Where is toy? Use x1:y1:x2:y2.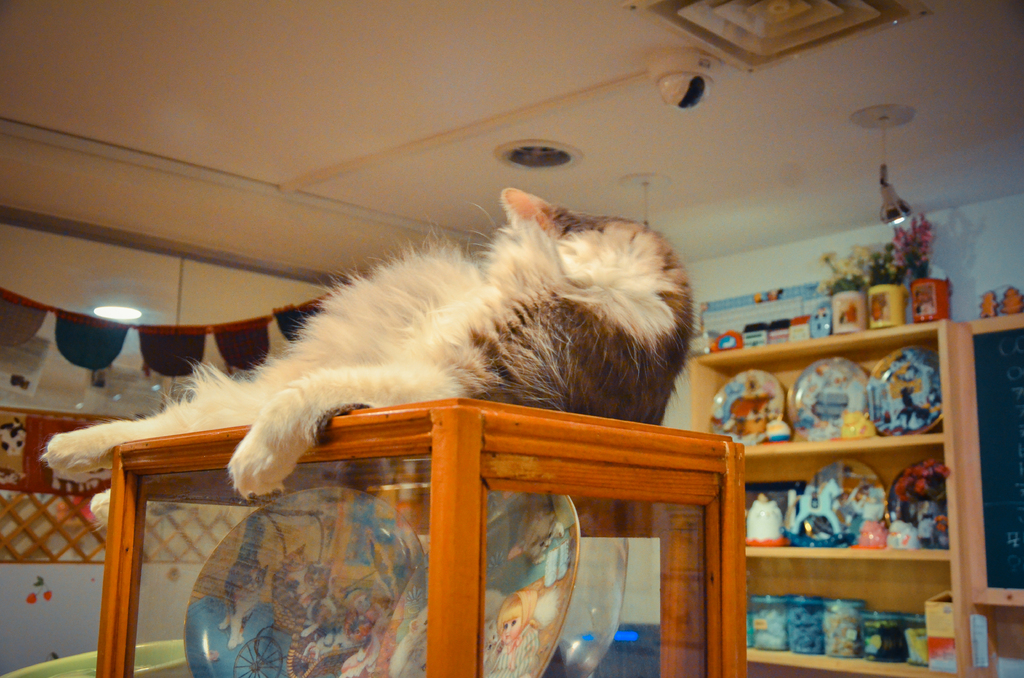
978:291:999:318.
